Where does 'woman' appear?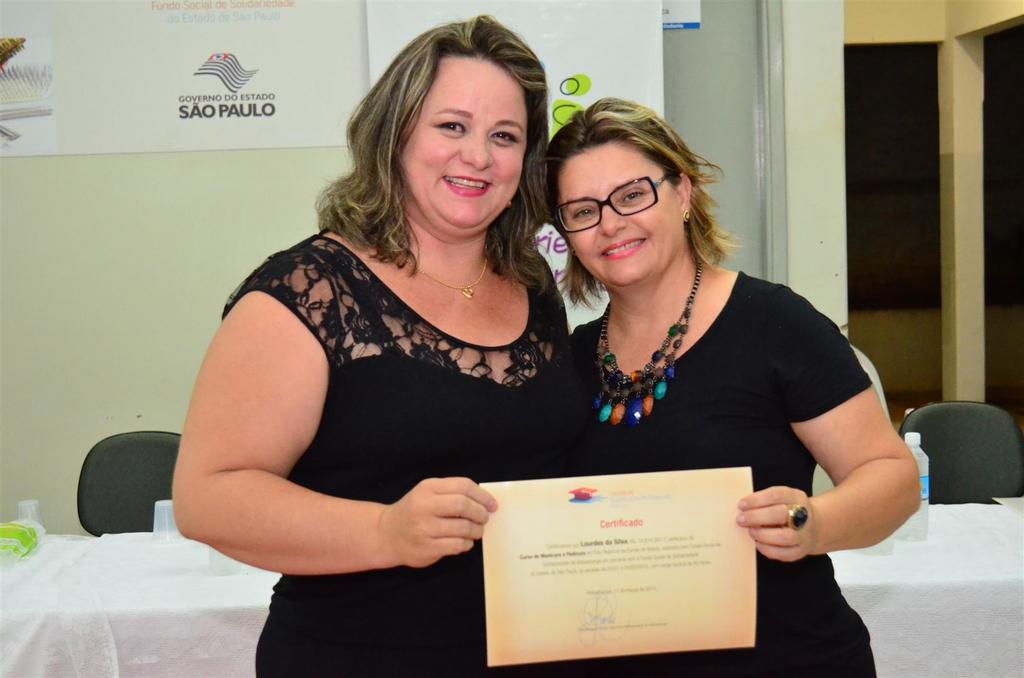
Appears at BBox(129, 61, 607, 658).
